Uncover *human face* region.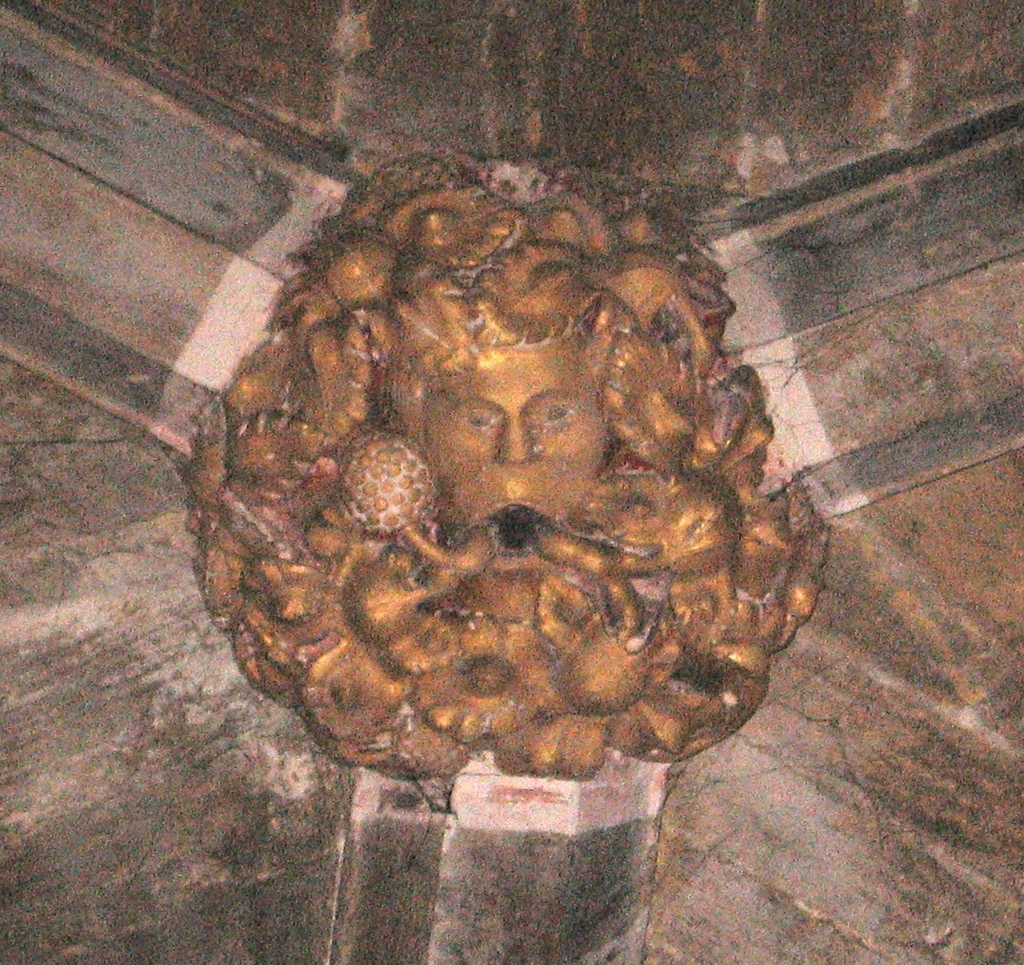
Uncovered: 431, 340, 613, 543.
